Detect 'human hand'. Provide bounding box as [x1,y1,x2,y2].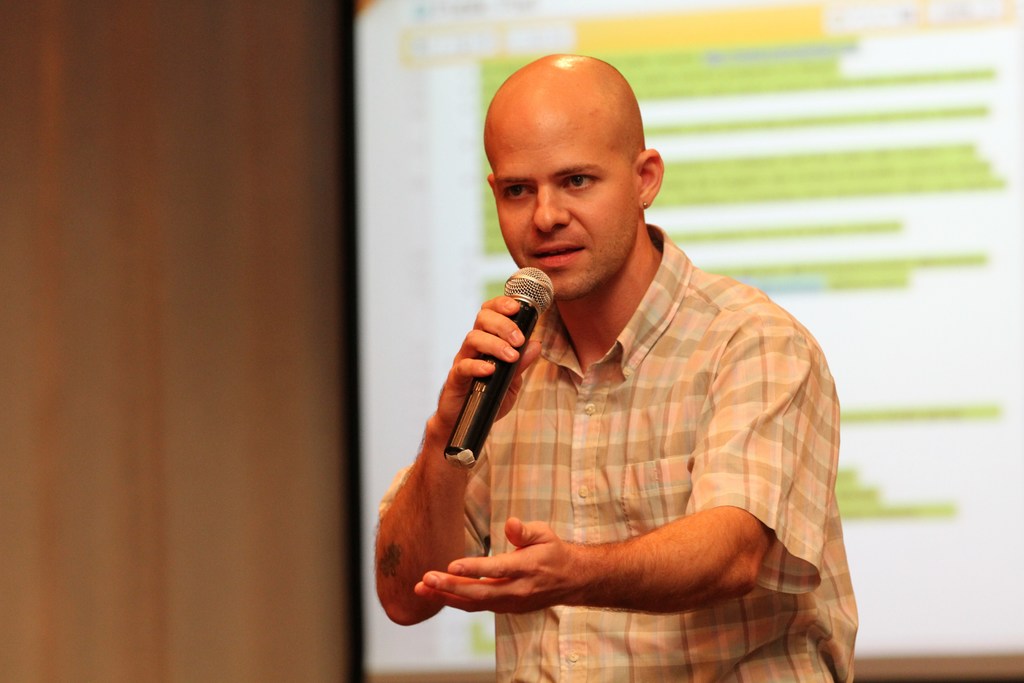
[413,514,584,614].
